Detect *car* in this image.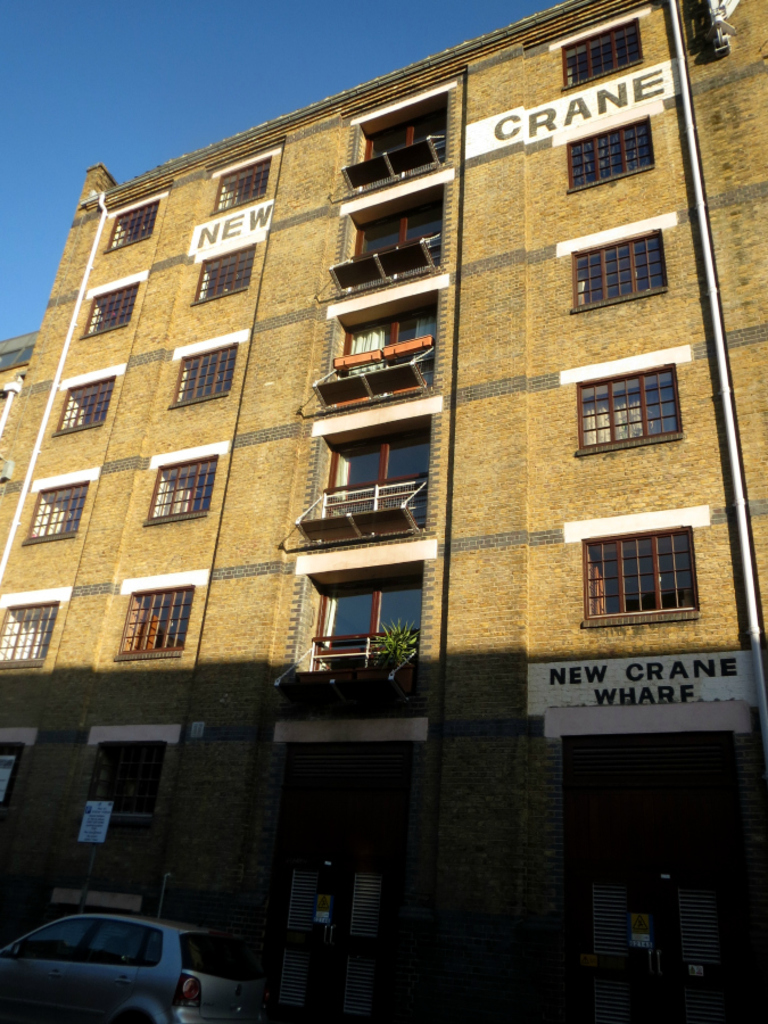
Detection: box(3, 903, 270, 1022).
